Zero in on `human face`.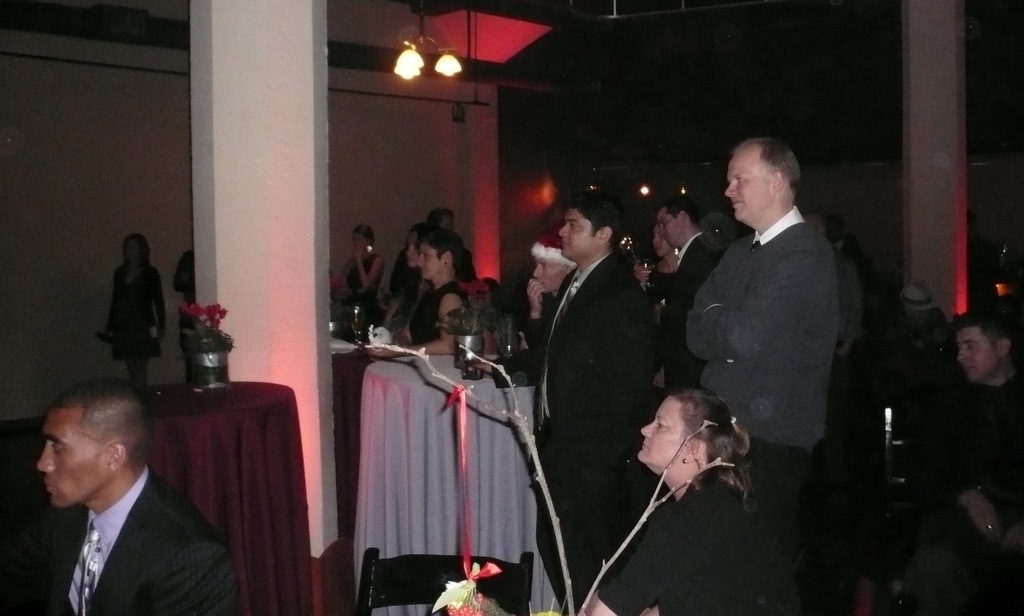
Zeroed in: bbox(956, 324, 993, 379).
